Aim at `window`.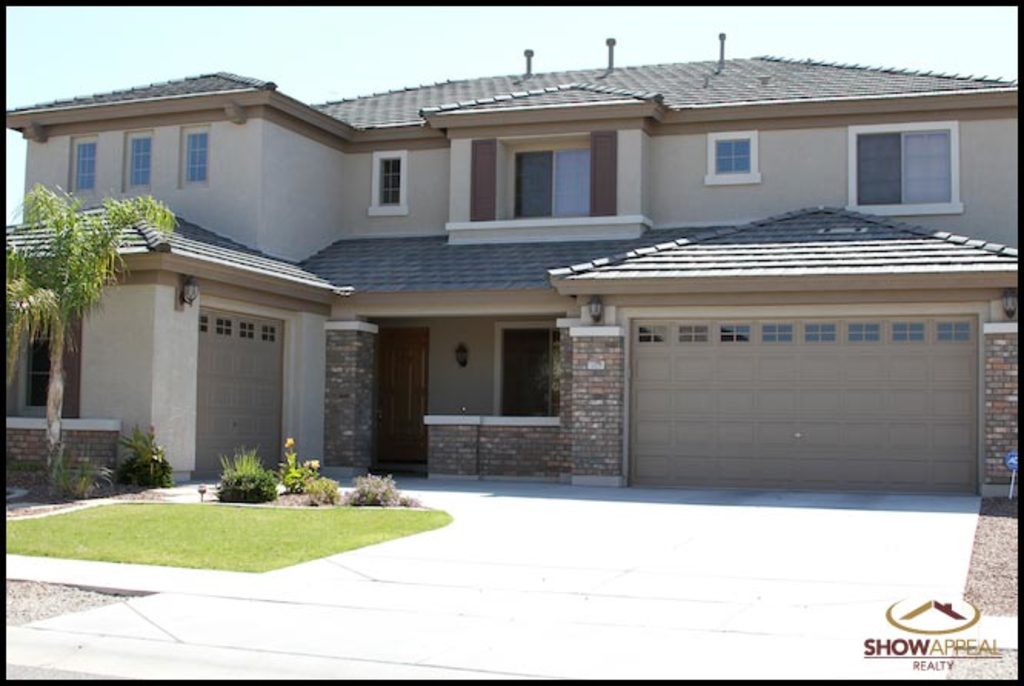
Aimed at Rect(637, 320, 972, 345).
